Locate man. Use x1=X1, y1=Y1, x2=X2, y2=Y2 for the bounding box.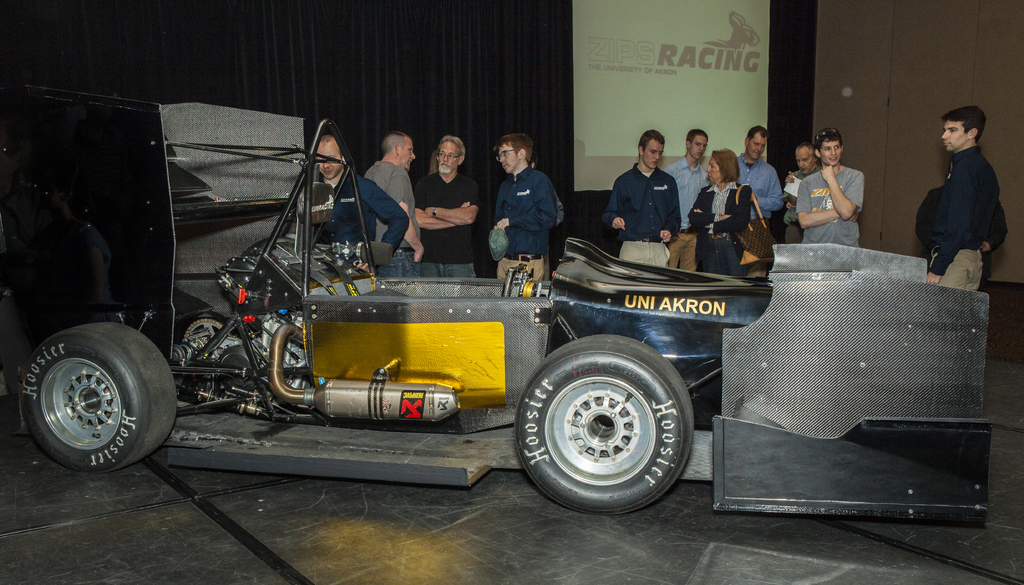
x1=298, y1=135, x2=406, y2=271.
